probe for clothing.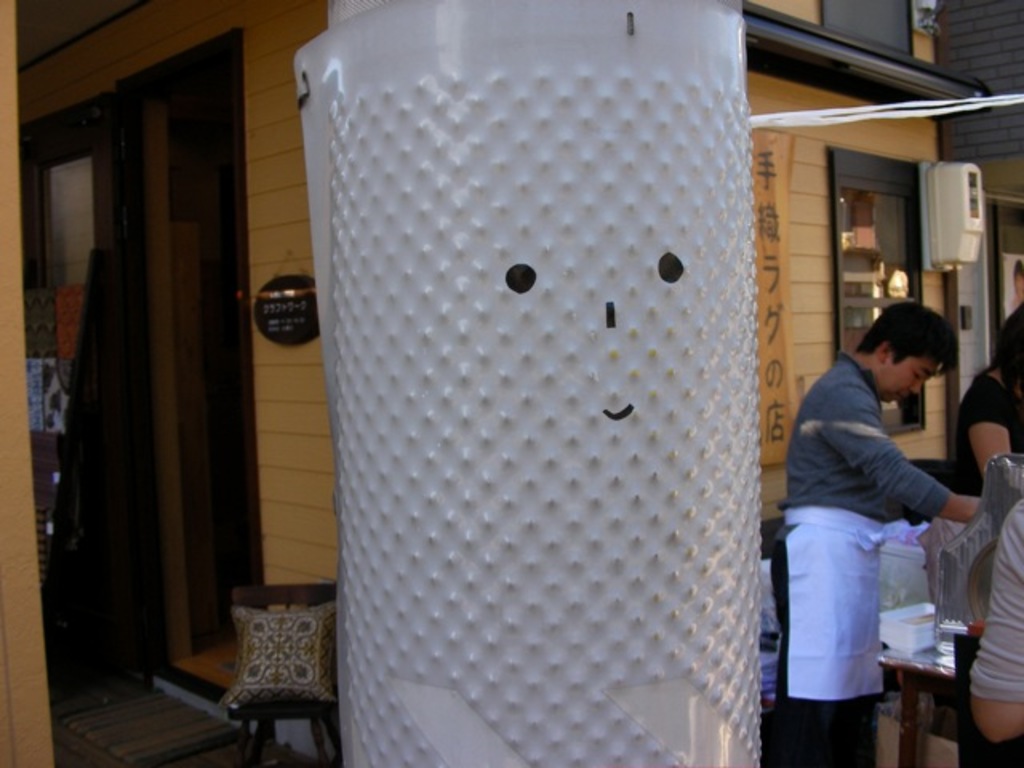
Probe result: {"x1": 944, "y1": 360, "x2": 1022, "y2": 509}.
